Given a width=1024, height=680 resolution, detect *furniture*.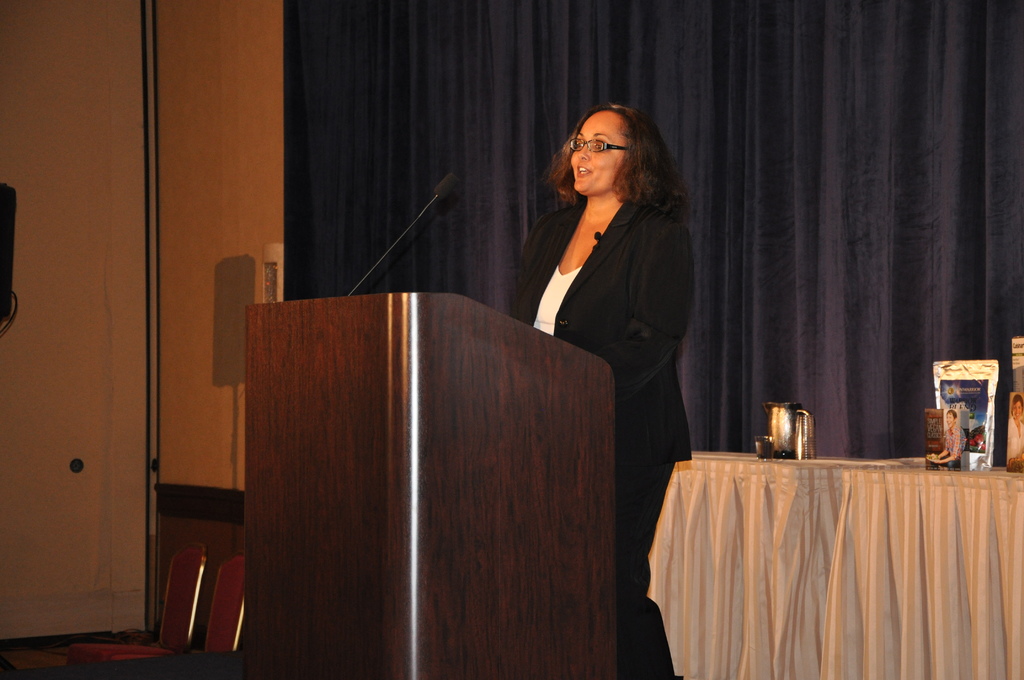
pyautogui.locateOnScreen(190, 556, 250, 652).
